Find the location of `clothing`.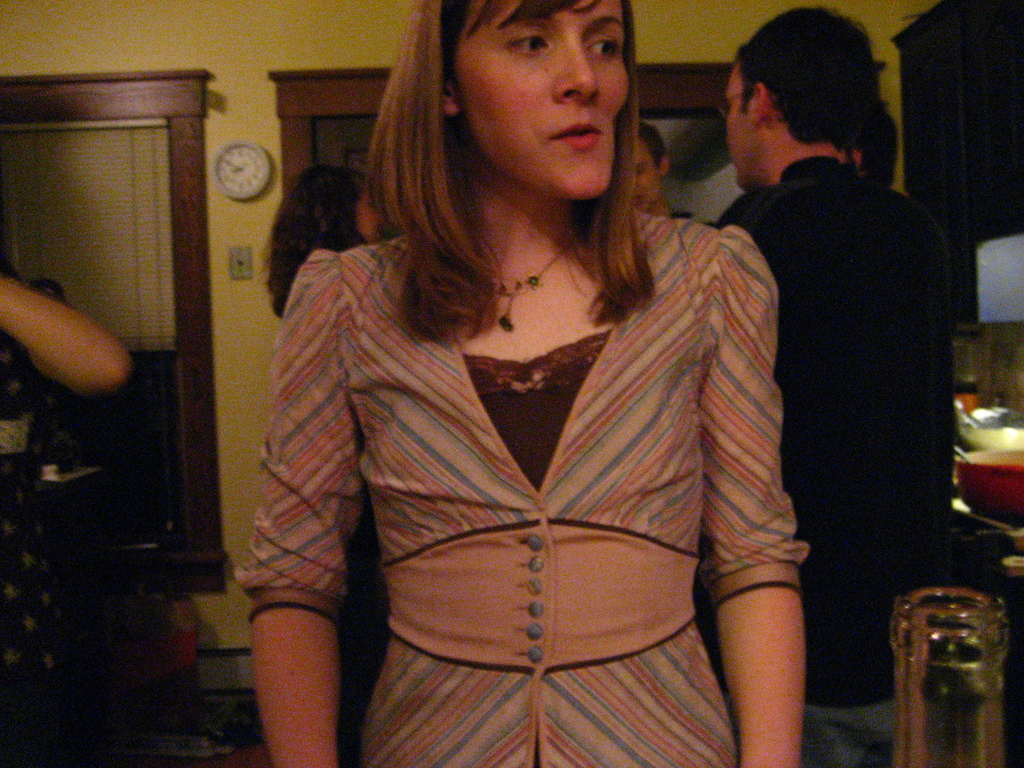
Location: {"x1": 717, "y1": 157, "x2": 961, "y2": 767}.
